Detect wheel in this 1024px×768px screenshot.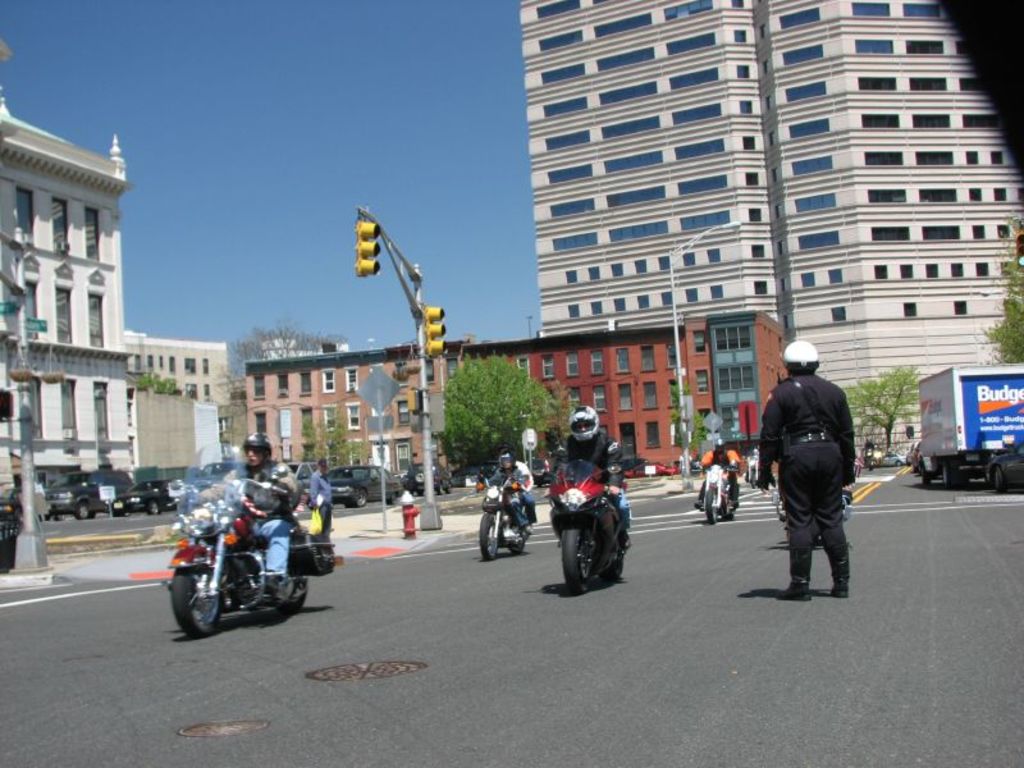
Detection: x1=70, y1=500, x2=90, y2=518.
